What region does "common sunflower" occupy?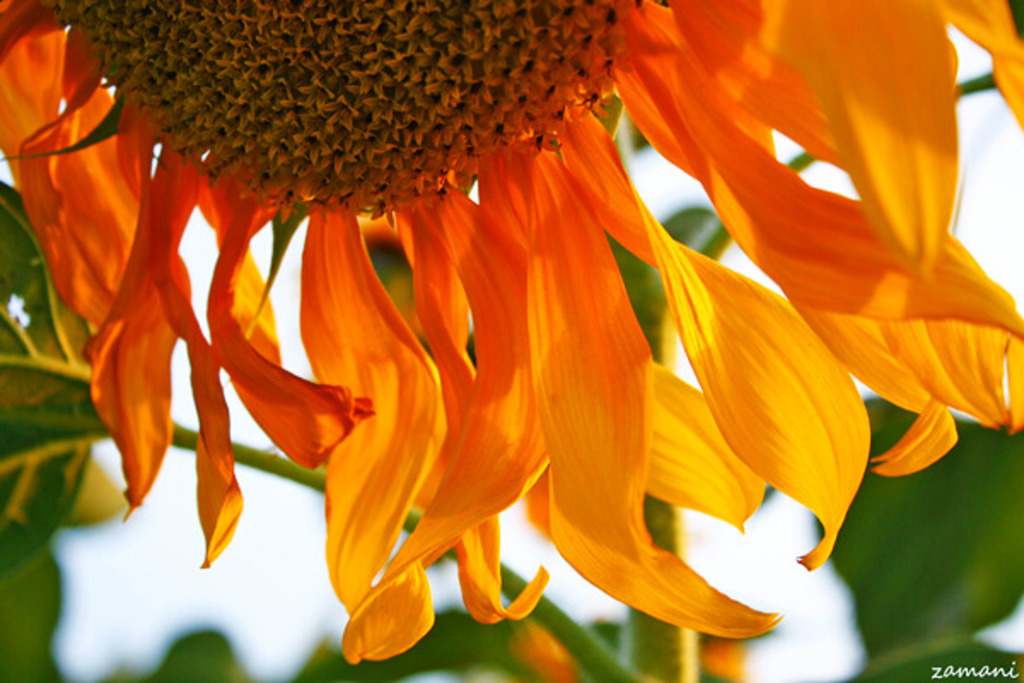
[0, 0, 1022, 664].
